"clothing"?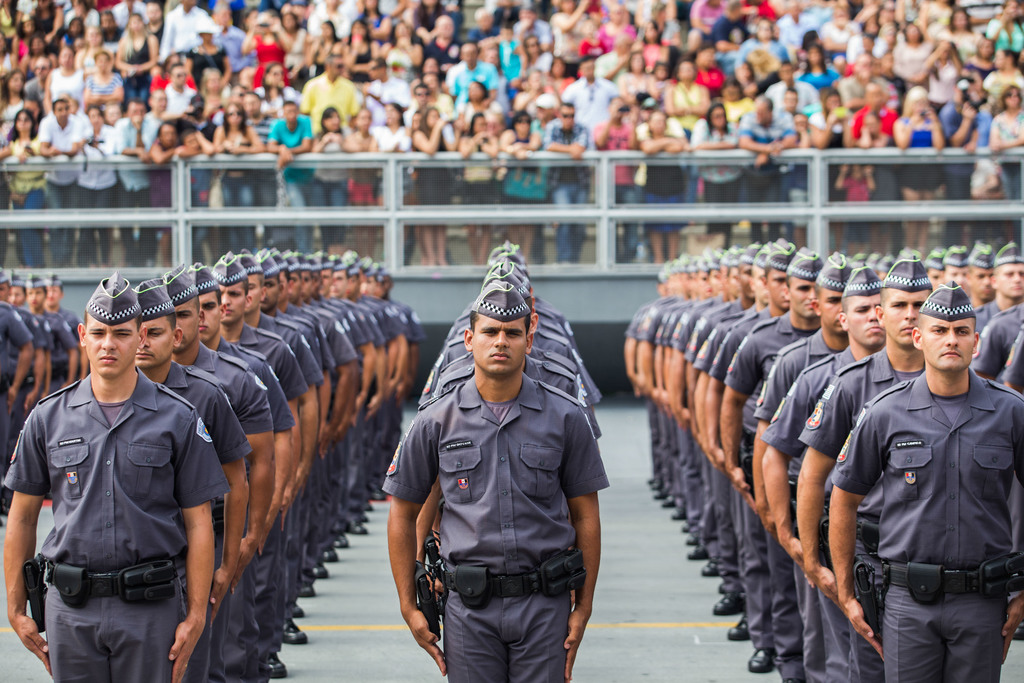
Rect(780, 15, 811, 45)
